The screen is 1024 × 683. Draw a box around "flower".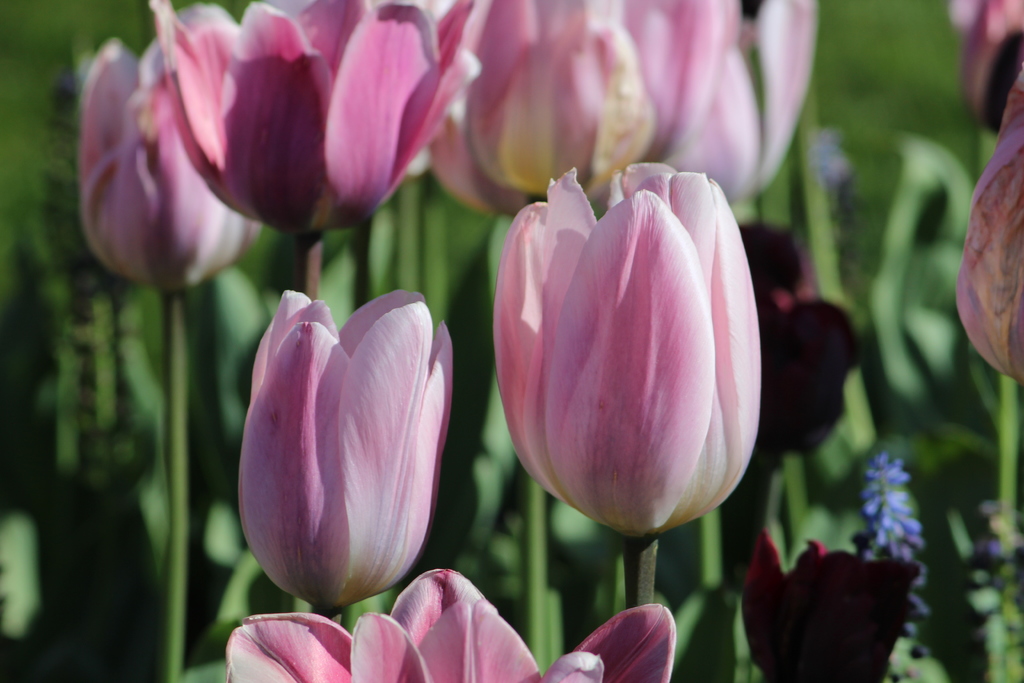
<box>70,31,253,299</box>.
